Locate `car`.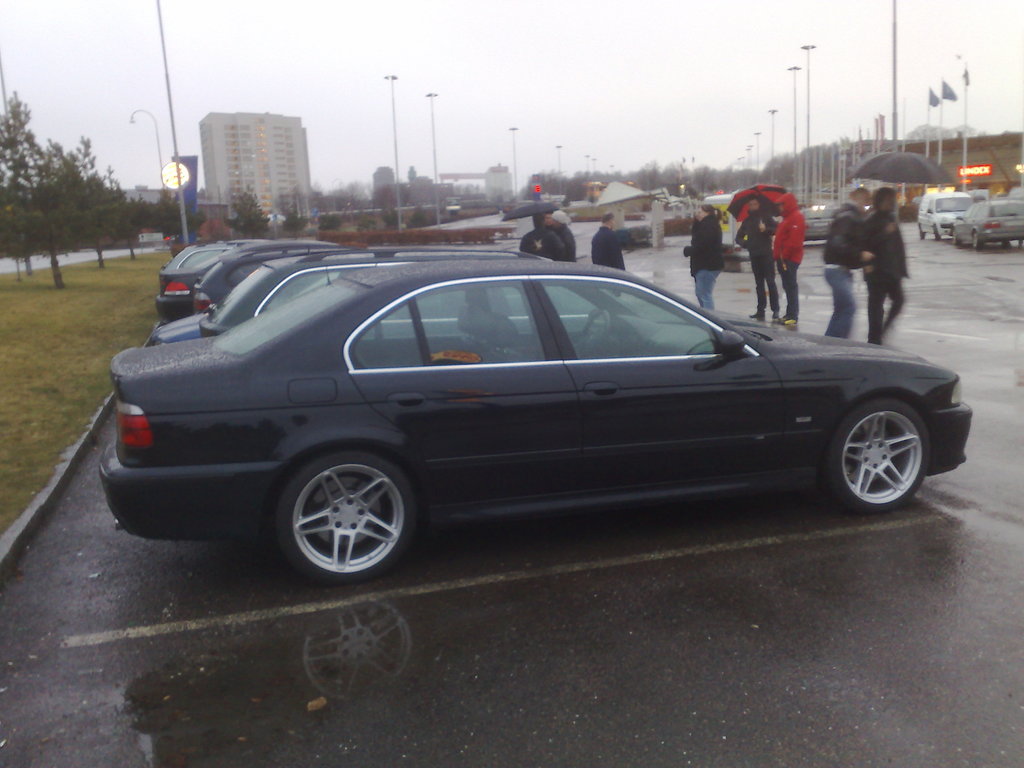
Bounding box: x1=140 y1=246 x2=263 y2=311.
